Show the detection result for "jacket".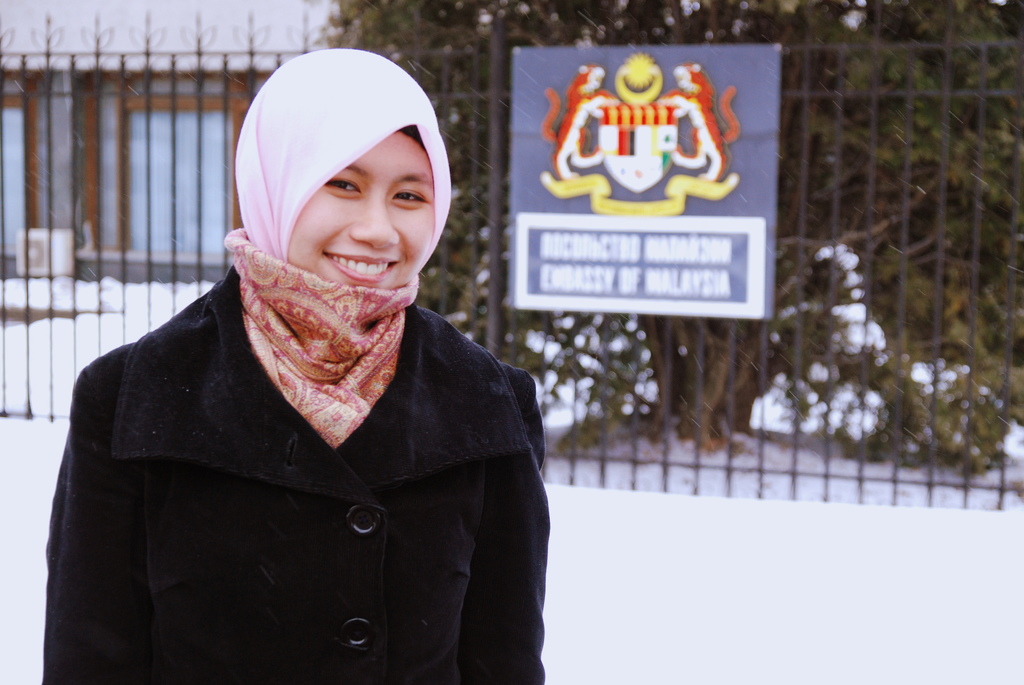
left=31, top=226, right=556, bottom=682.
